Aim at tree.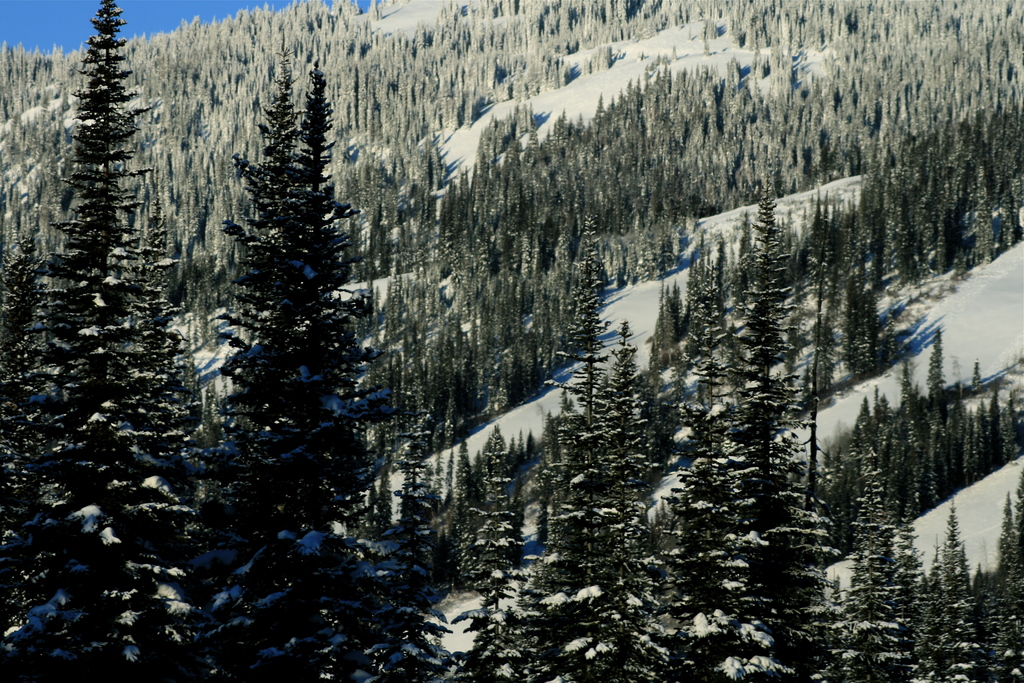
Aimed at [280,54,483,682].
